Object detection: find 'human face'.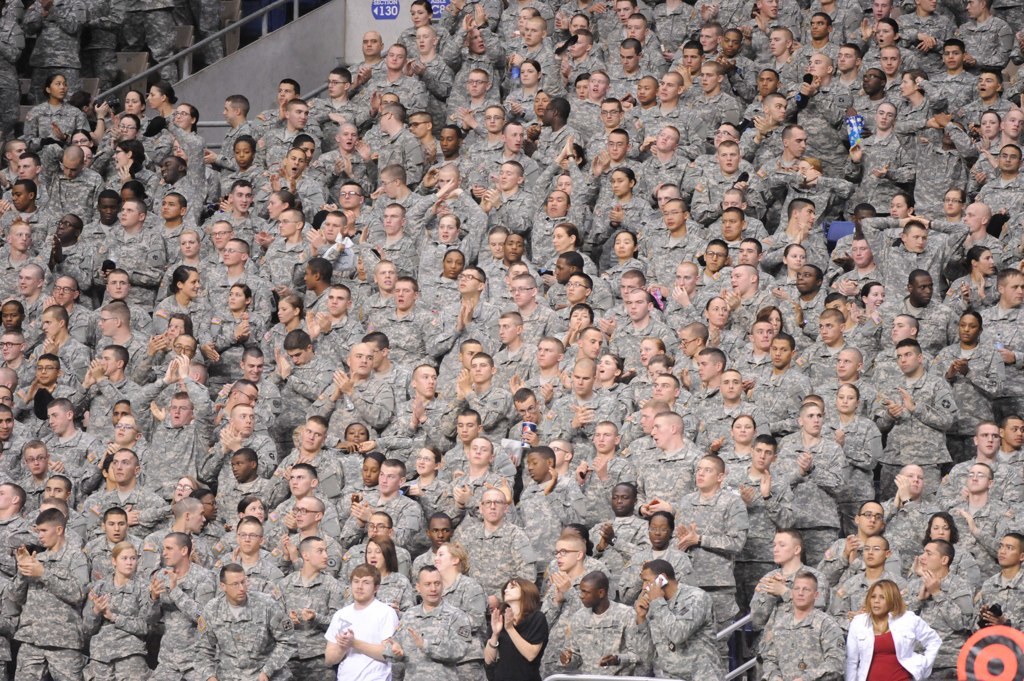
bbox(978, 106, 998, 138).
